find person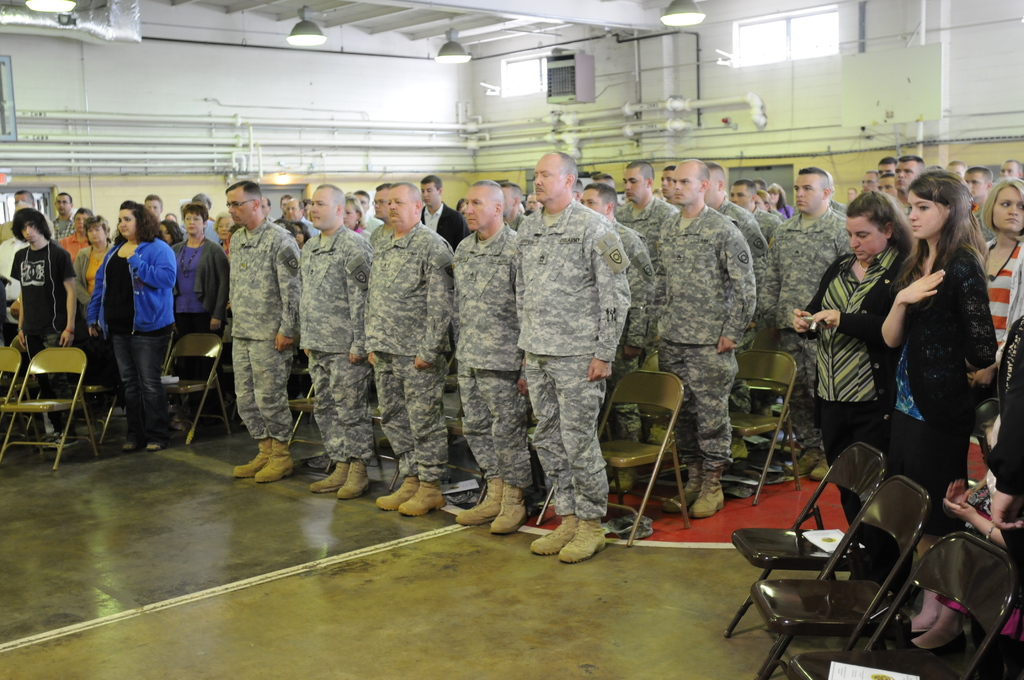
pyautogui.locateOnScreen(0, 183, 61, 245)
